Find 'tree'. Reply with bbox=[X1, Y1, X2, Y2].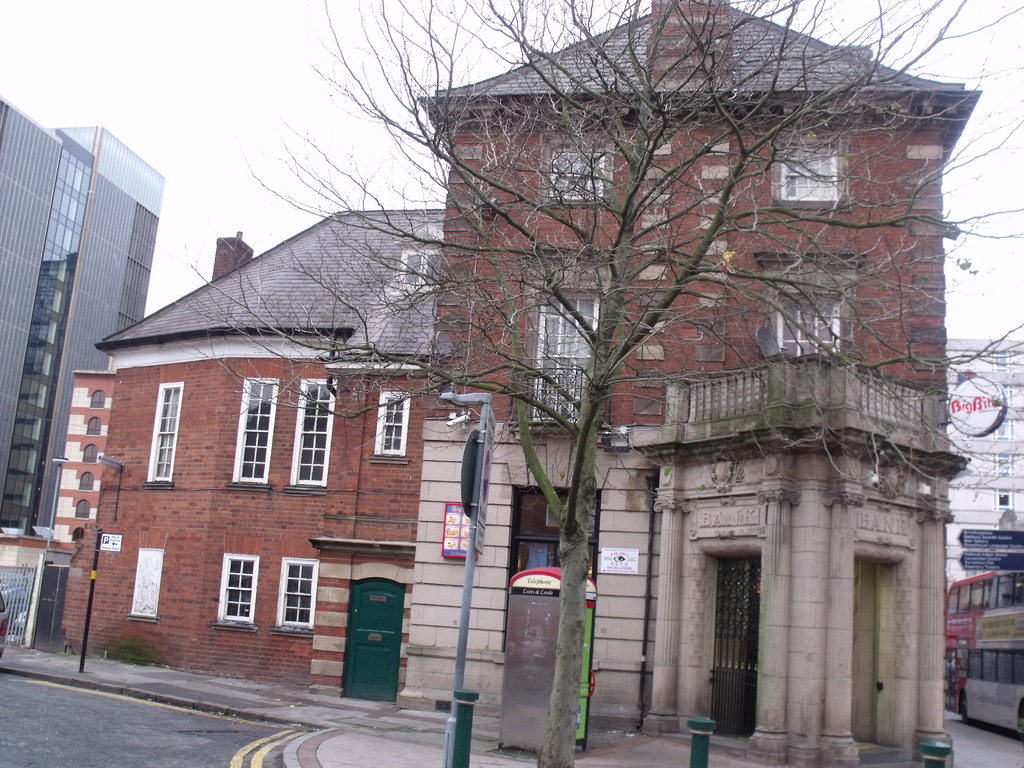
bbox=[108, 12, 975, 749].
